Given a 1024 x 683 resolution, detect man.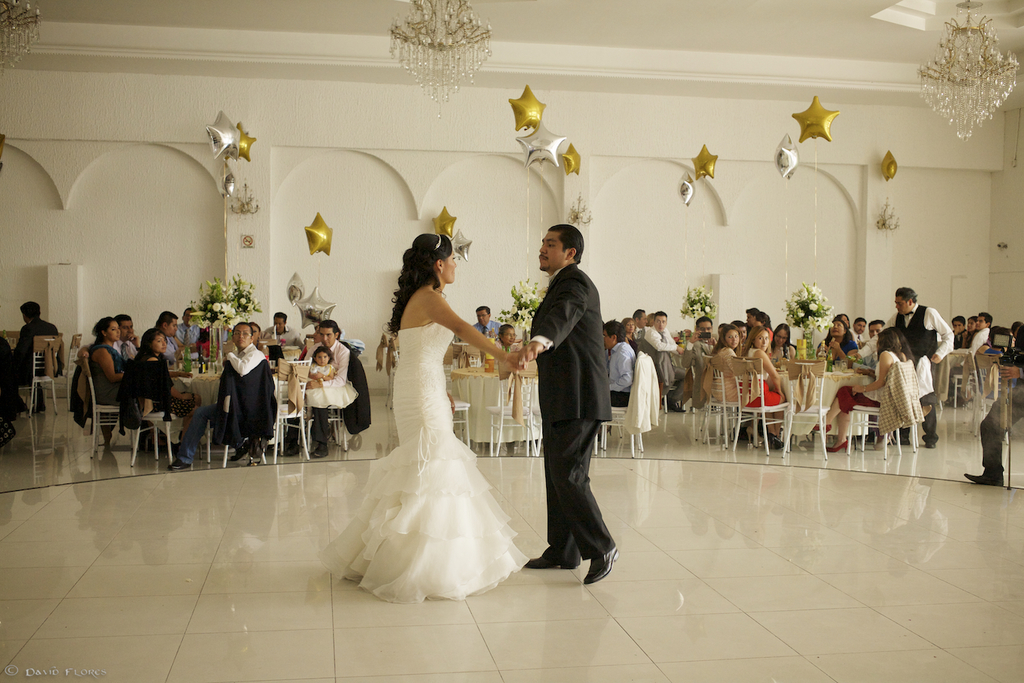
BBox(592, 317, 636, 439).
